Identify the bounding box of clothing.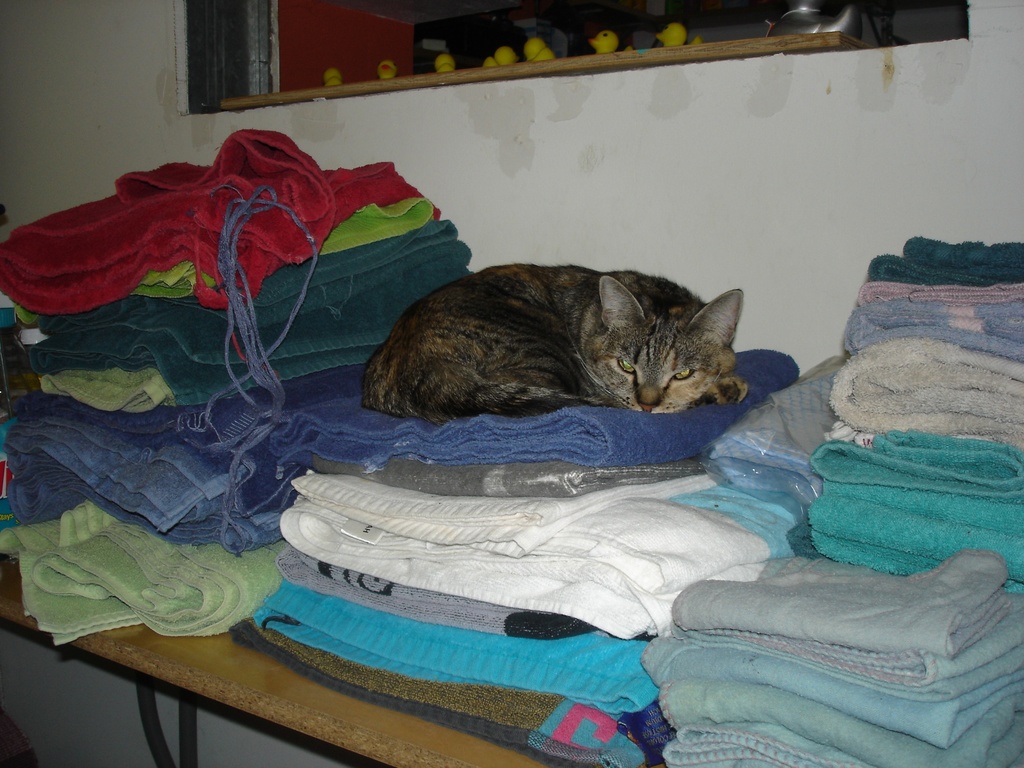
[left=24, top=122, right=422, bottom=513].
